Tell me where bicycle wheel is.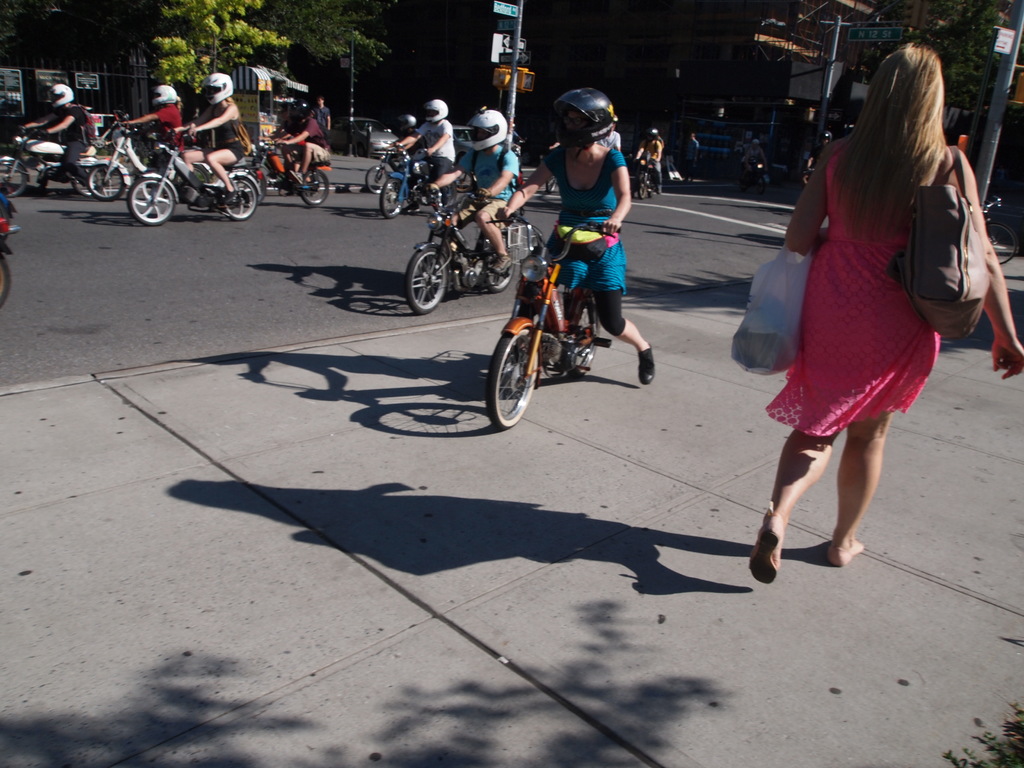
bicycle wheel is at <bbox>492, 306, 548, 425</bbox>.
